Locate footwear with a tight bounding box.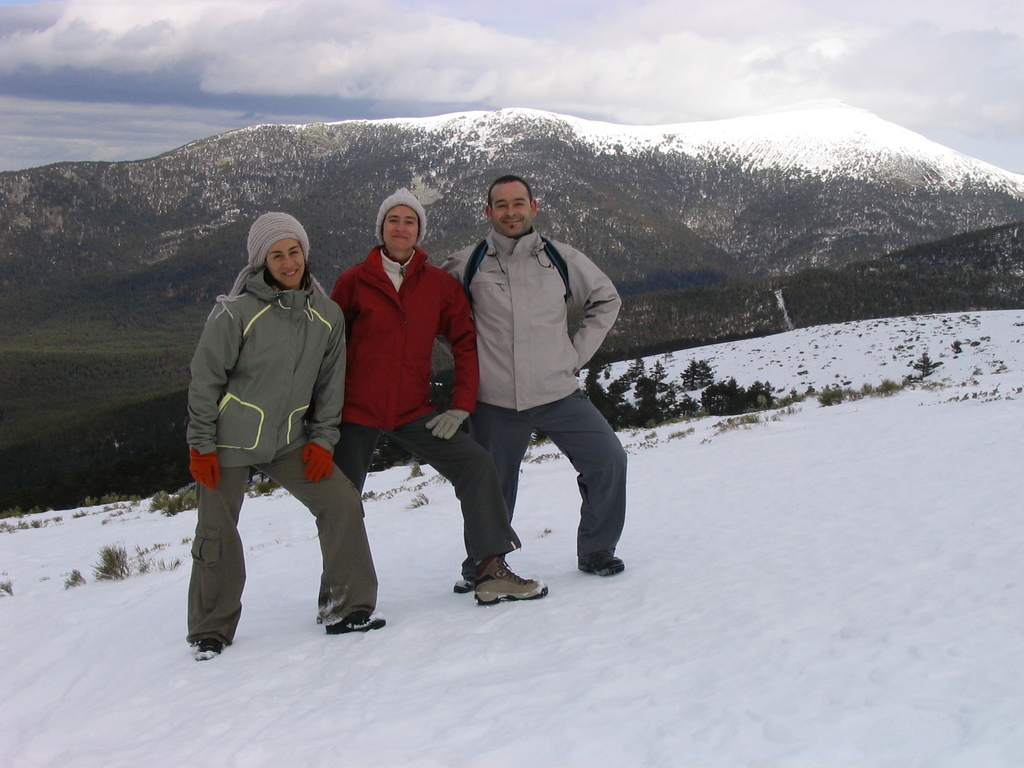
{"left": 191, "top": 638, "right": 225, "bottom": 659}.
